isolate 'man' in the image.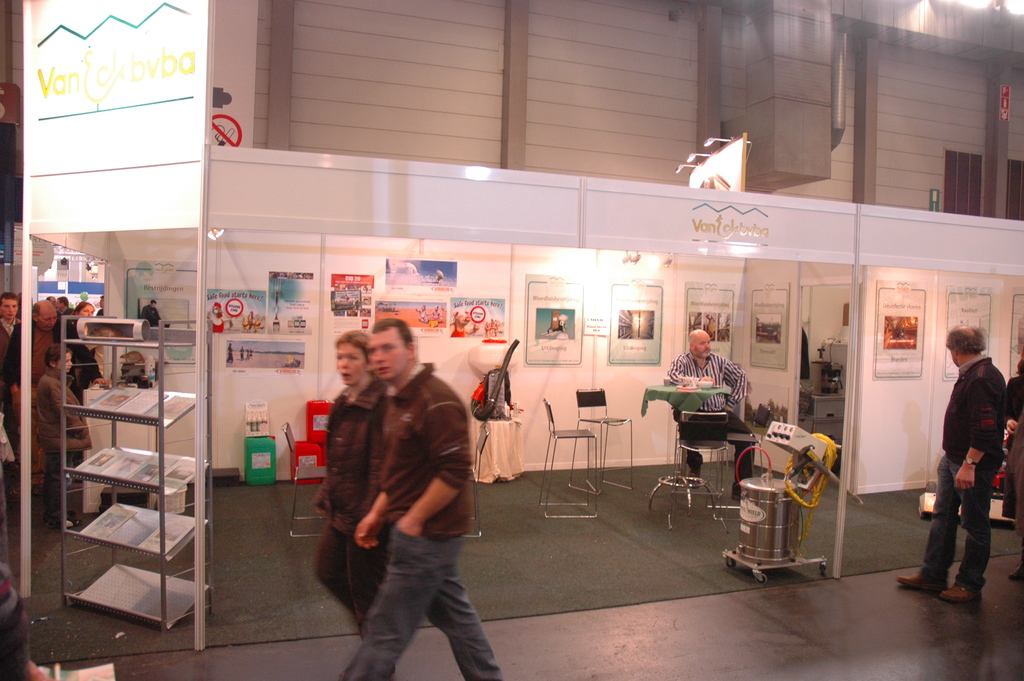
Isolated region: <box>310,311,499,670</box>.
